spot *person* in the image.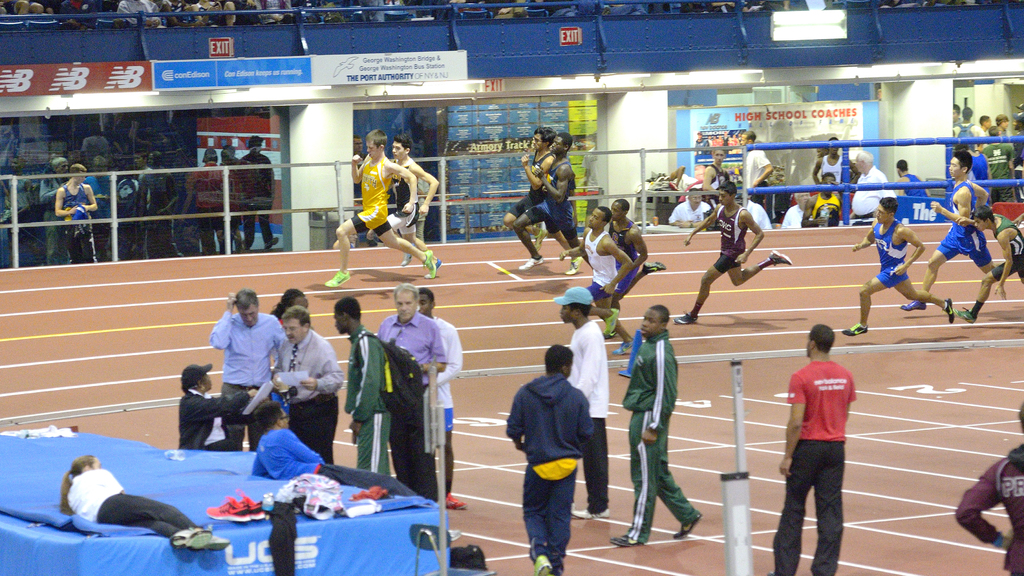
*person* found at [771, 324, 856, 575].
